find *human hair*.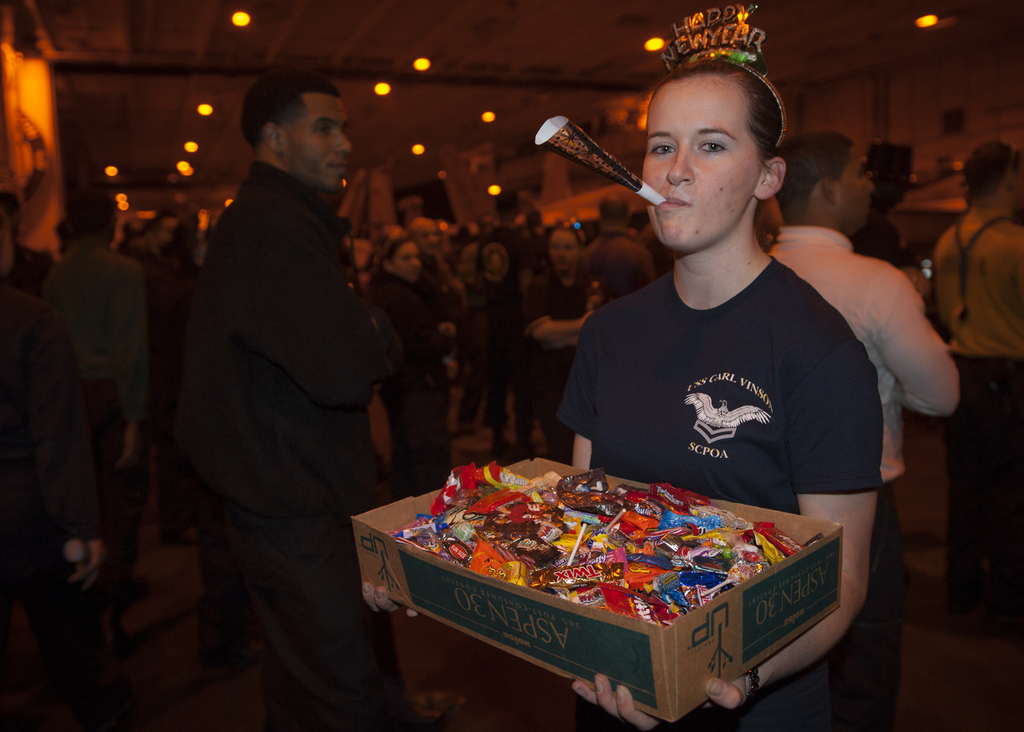
868 138 910 172.
